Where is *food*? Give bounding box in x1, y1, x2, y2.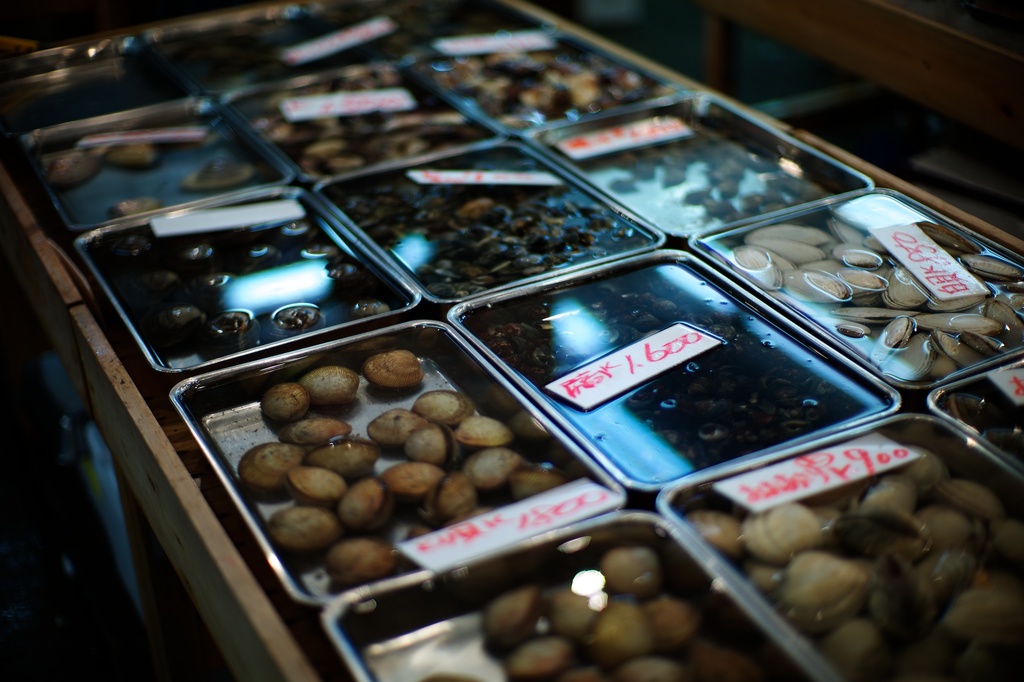
723, 194, 1023, 383.
